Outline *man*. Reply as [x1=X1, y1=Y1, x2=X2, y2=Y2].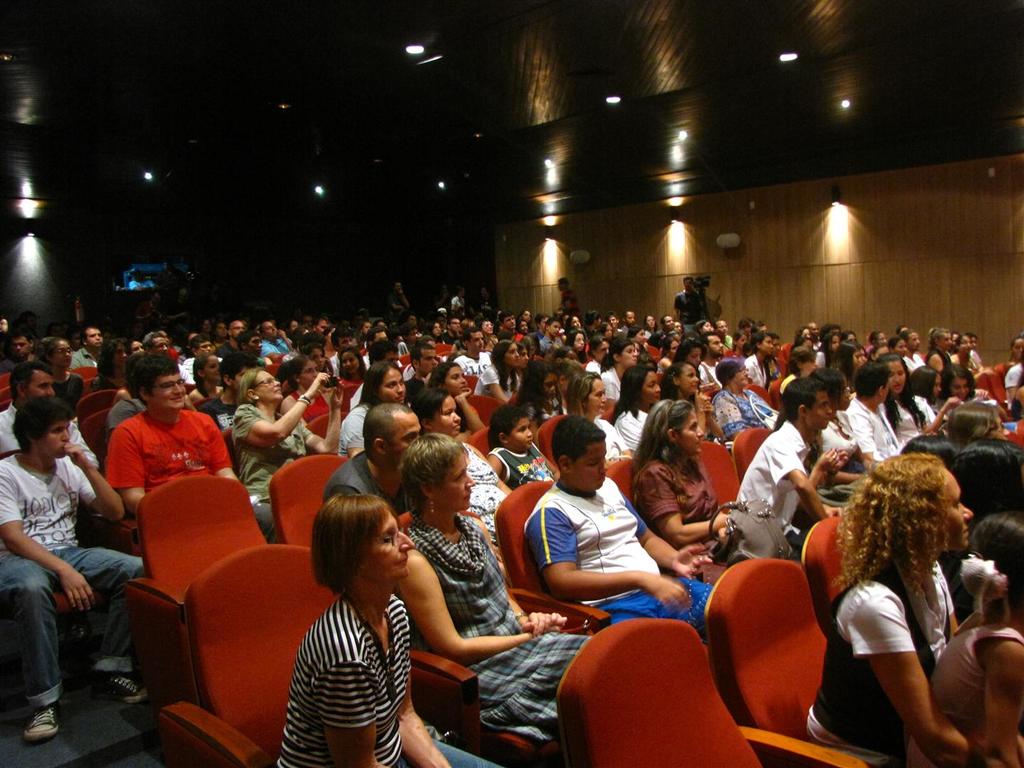
[x1=496, y1=425, x2=676, y2=654].
